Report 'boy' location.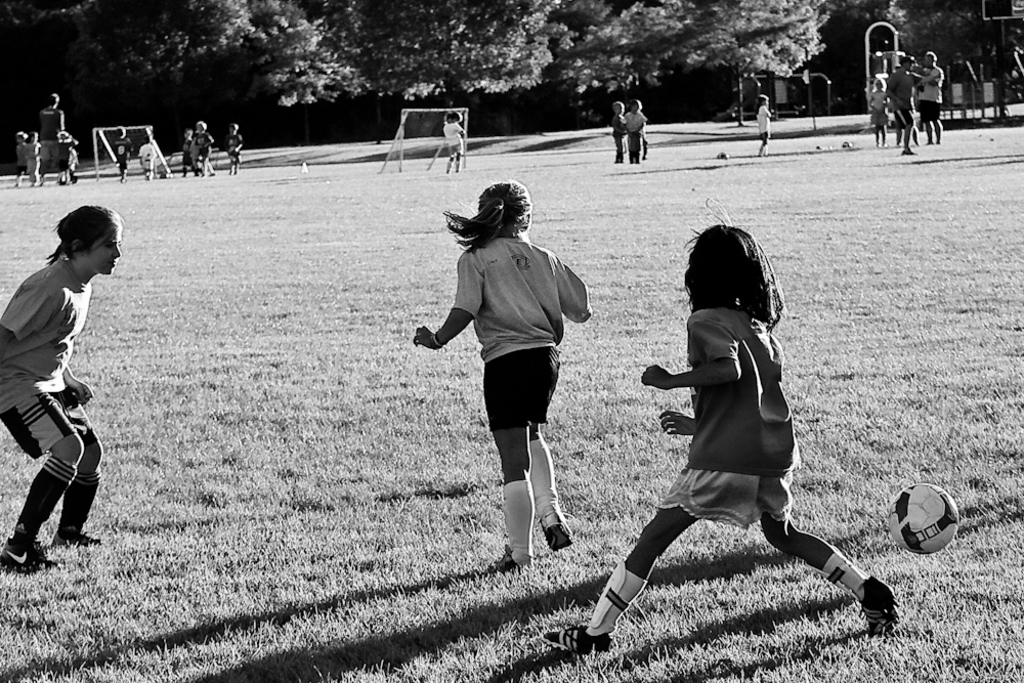
Report: locate(140, 134, 155, 178).
